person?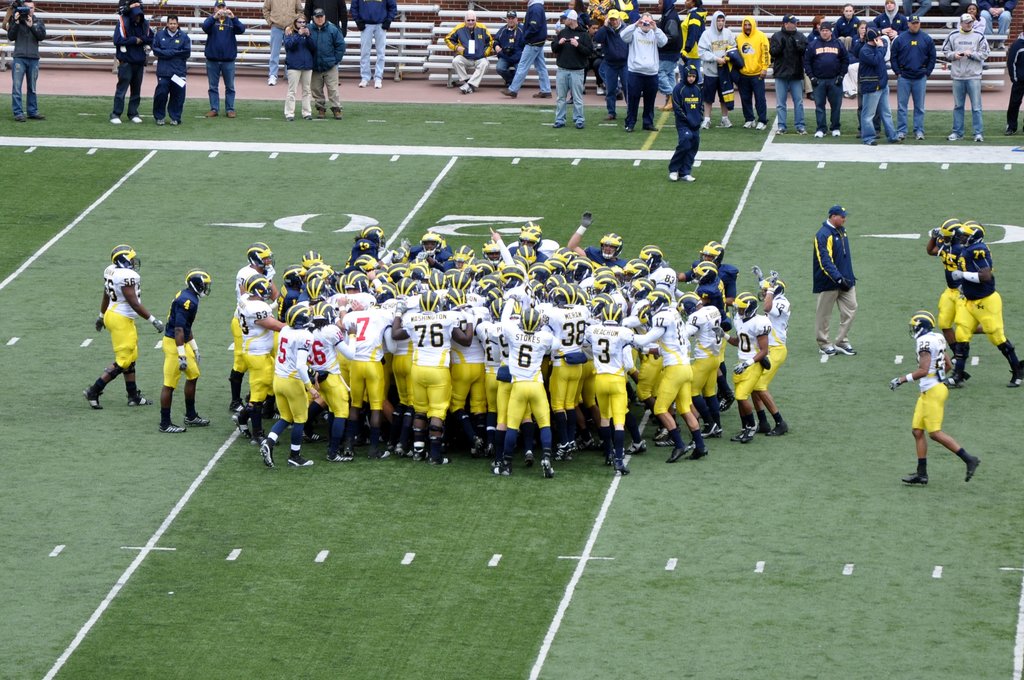
locate(445, 10, 490, 93)
